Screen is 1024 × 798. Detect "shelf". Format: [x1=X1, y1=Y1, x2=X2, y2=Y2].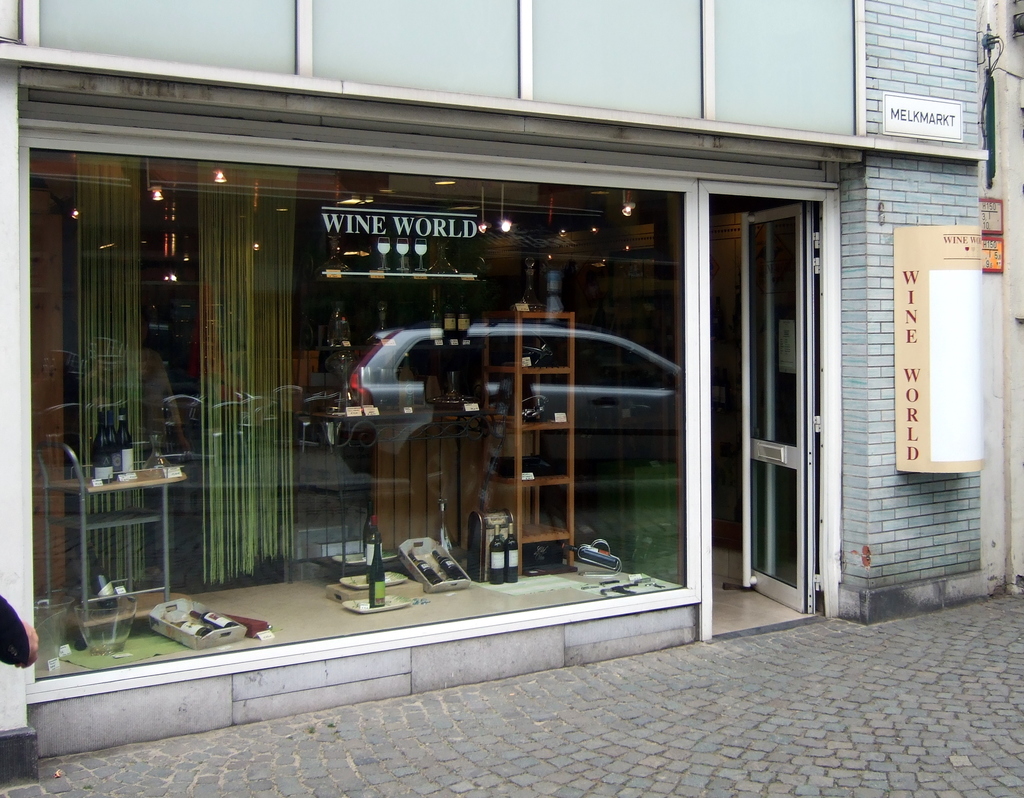
[x1=515, y1=480, x2=569, y2=543].
